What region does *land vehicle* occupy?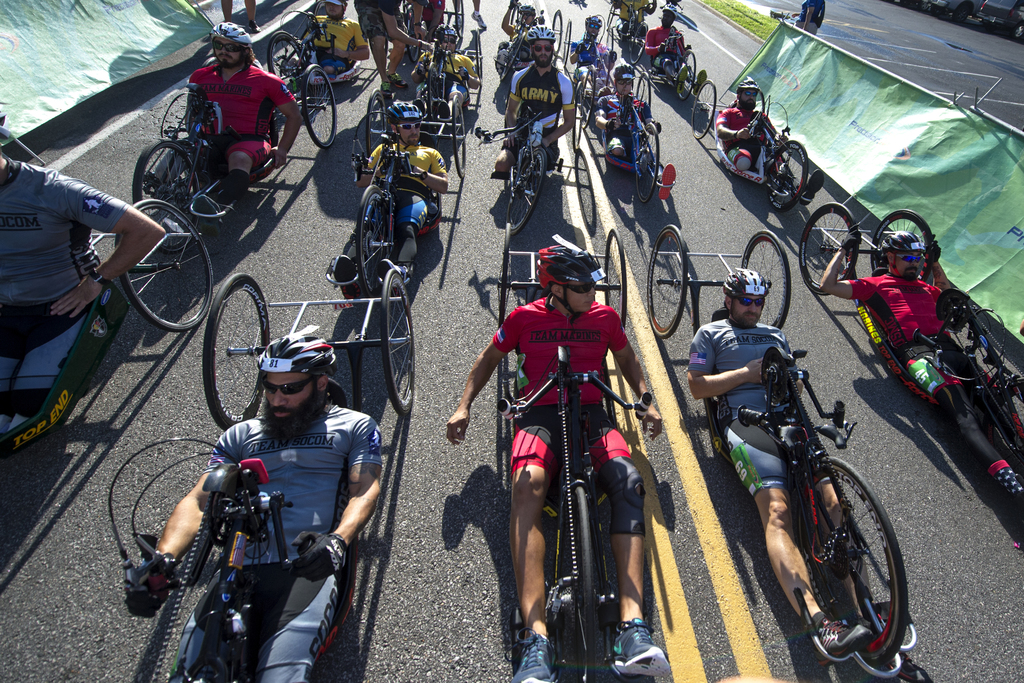
left=648, top=224, right=913, bottom=672.
